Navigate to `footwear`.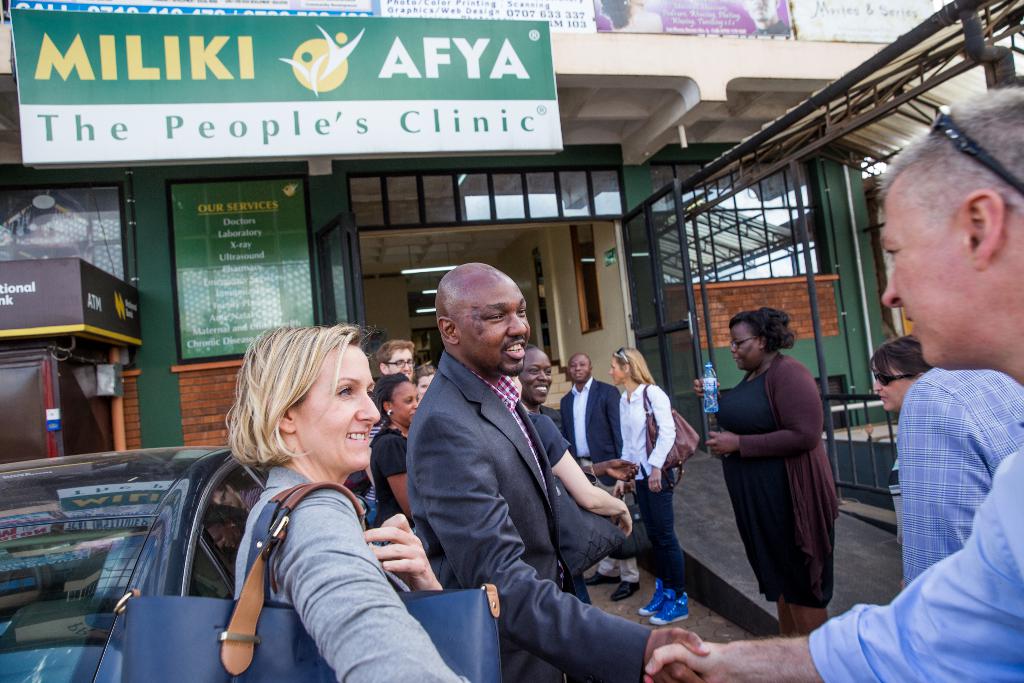
Navigation target: (615,579,639,602).
